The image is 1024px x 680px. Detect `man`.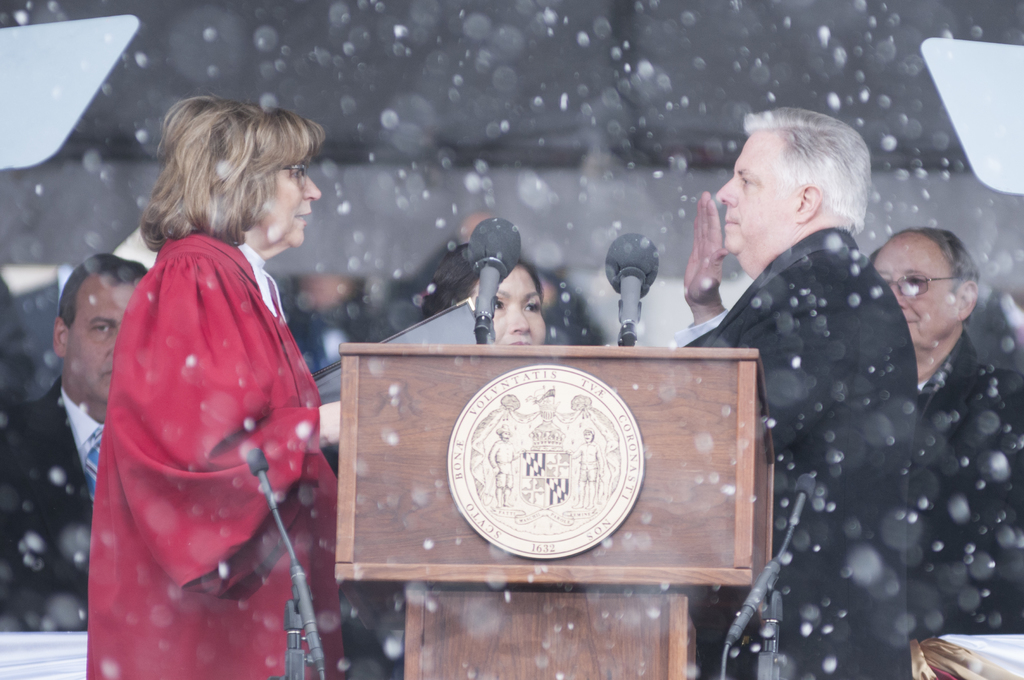
Detection: box=[856, 222, 1020, 636].
